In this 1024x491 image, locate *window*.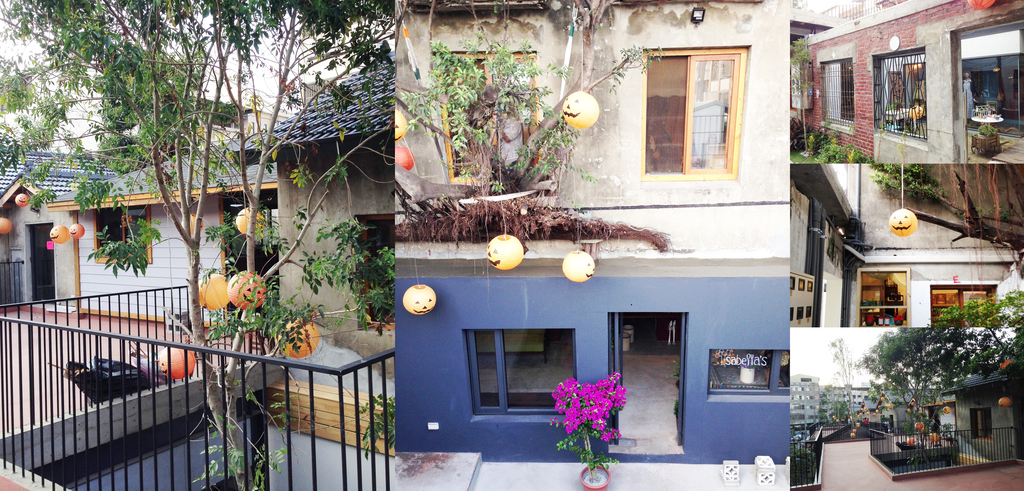
Bounding box: [94,208,152,268].
